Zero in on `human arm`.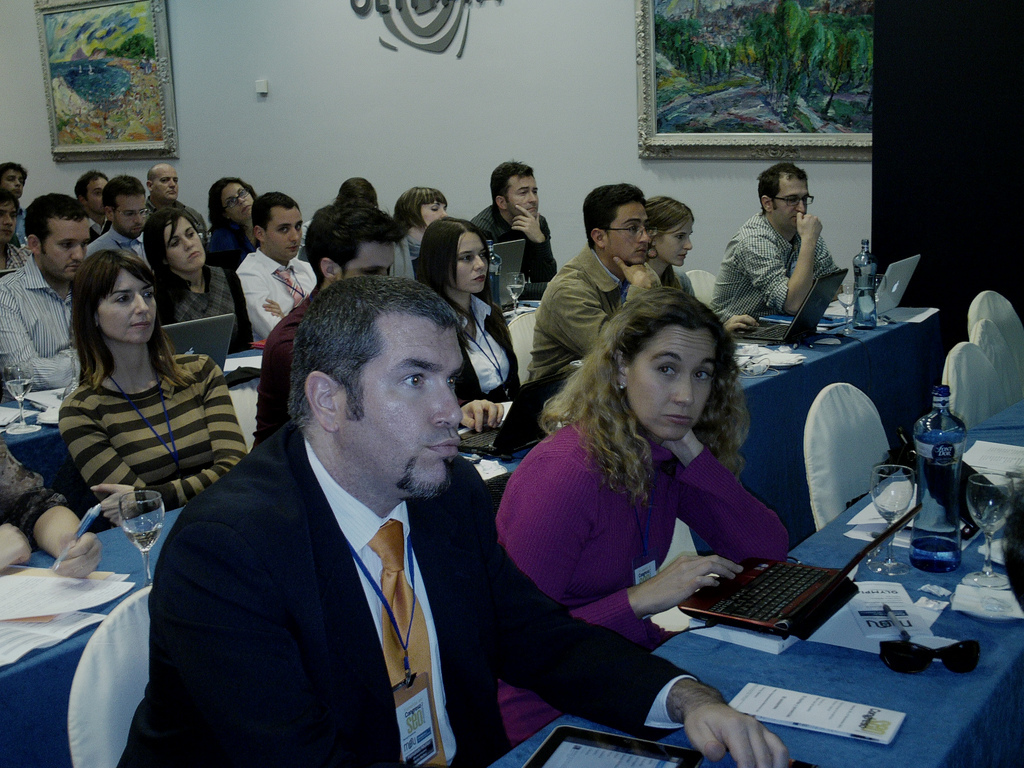
Zeroed in: select_region(67, 397, 153, 526).
